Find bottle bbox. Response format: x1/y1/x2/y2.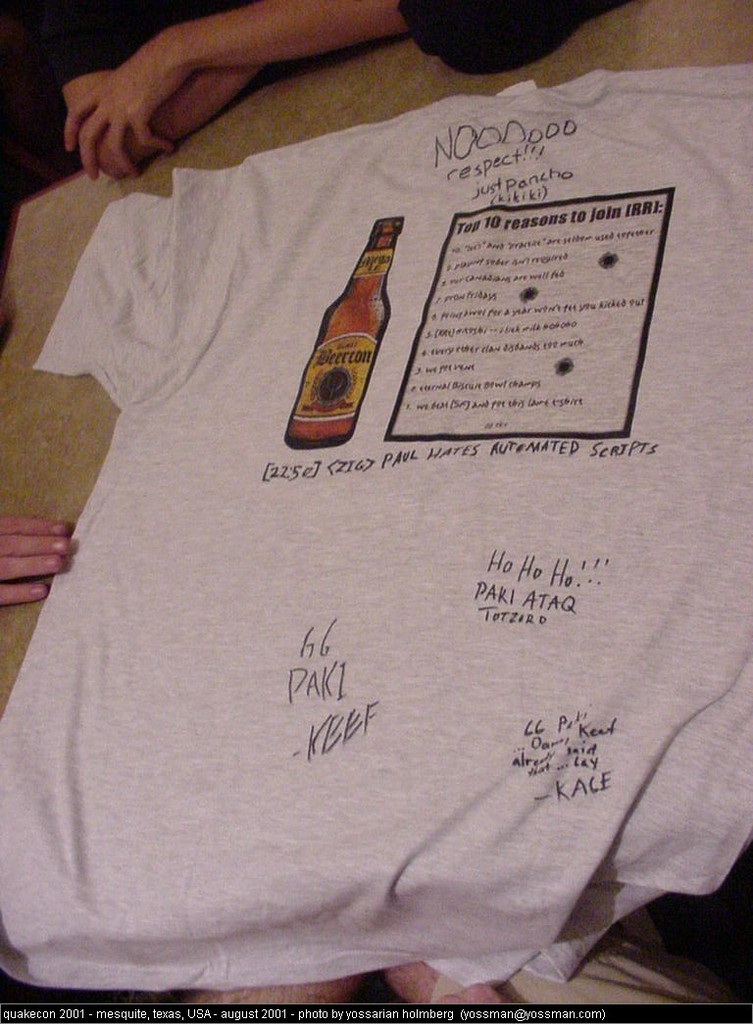
277/213/405/452.
